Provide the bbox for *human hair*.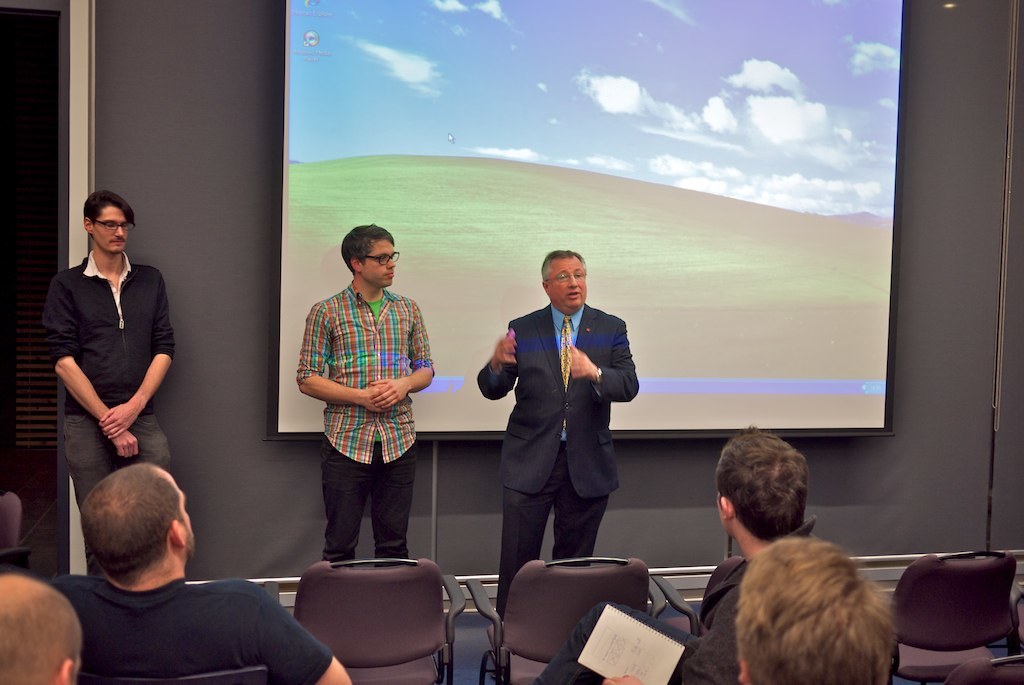
[719,450,817,561].
